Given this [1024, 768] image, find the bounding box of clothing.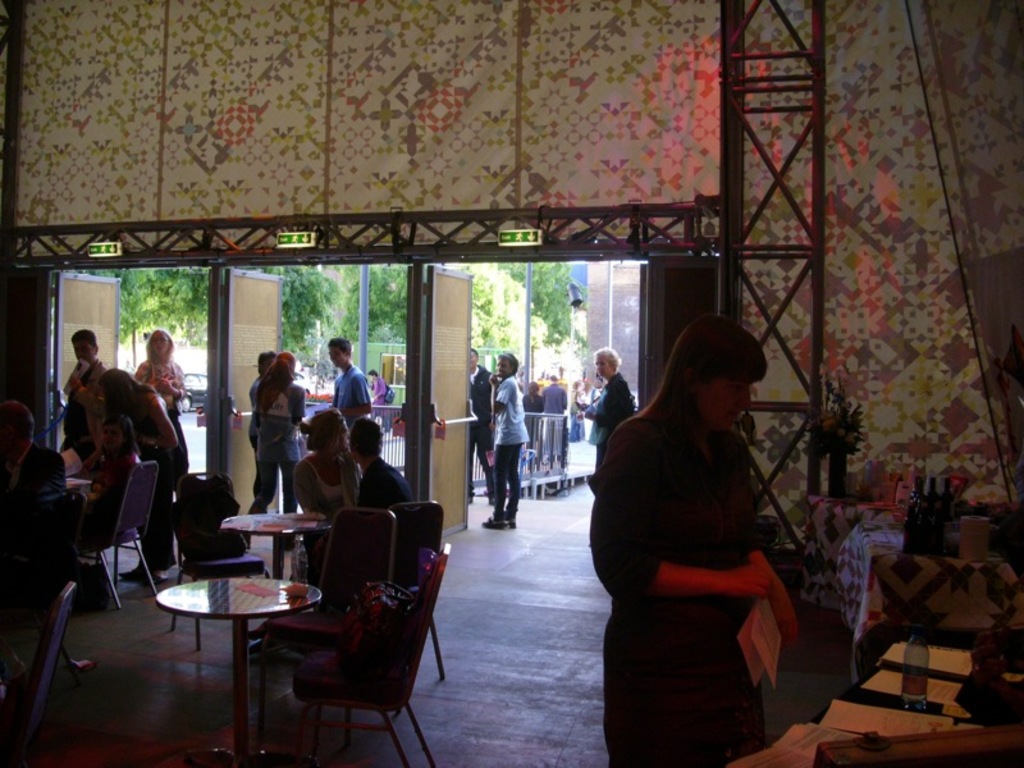
(288,454,349,507).
